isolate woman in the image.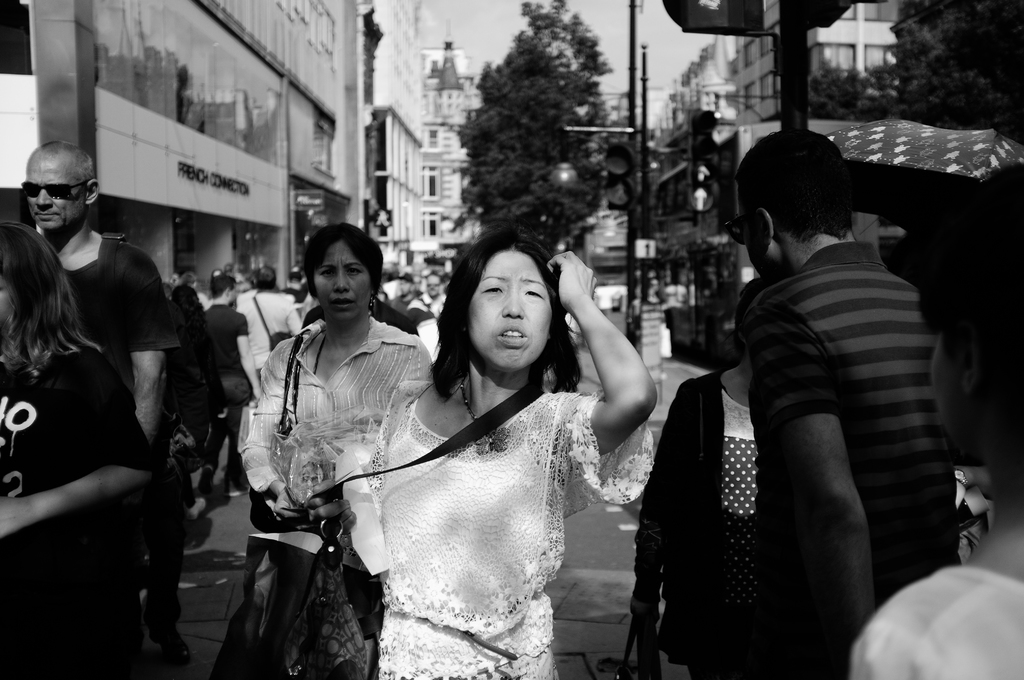
Isolated region: pyautogui.locateOnScreen(241, 227, 434, 679).
